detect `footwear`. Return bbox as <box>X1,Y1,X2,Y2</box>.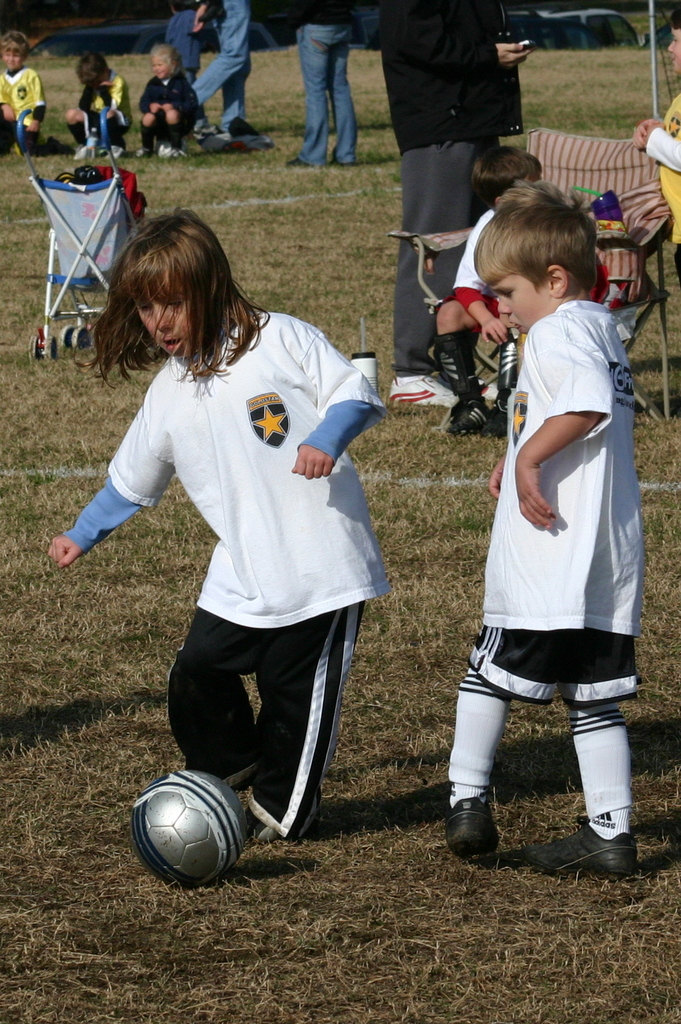
<box>134,147,155,164</box>.
